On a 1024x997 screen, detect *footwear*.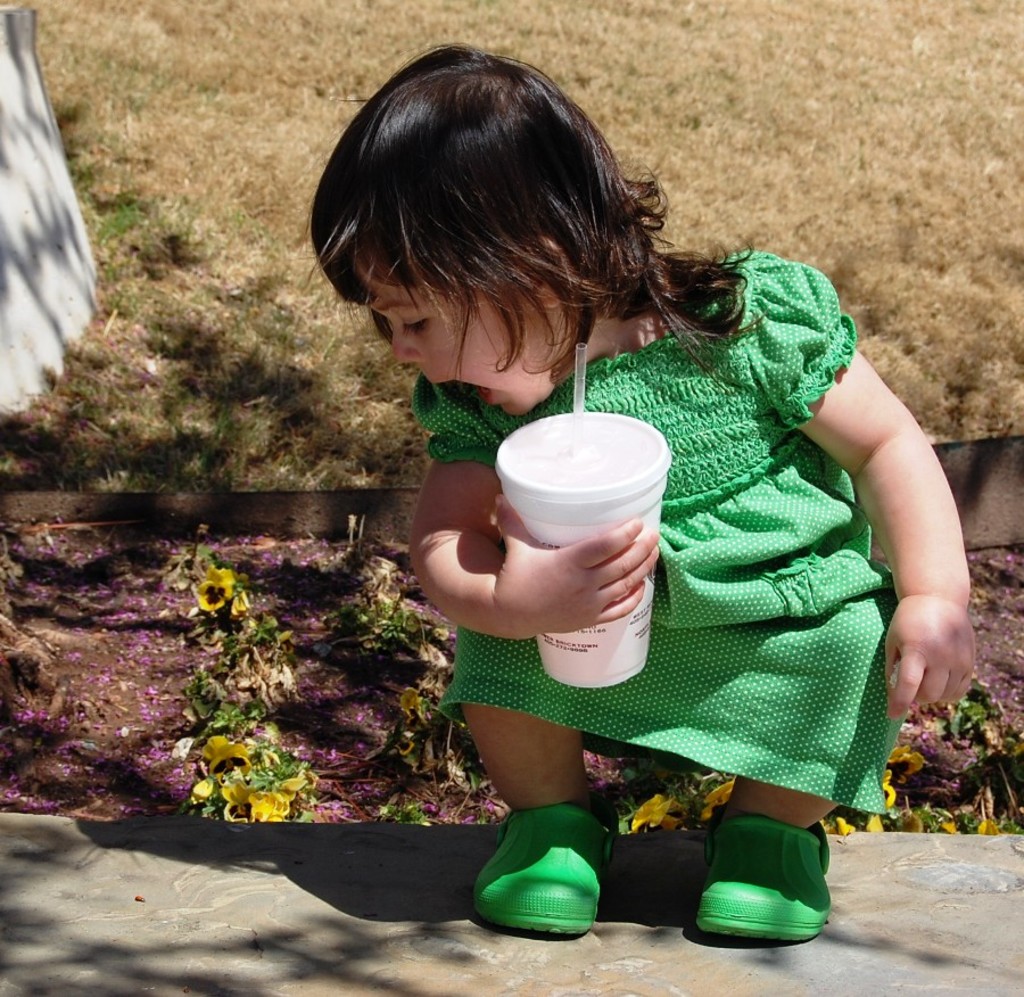
(left=471, top=801, right=622, bottom=933).
